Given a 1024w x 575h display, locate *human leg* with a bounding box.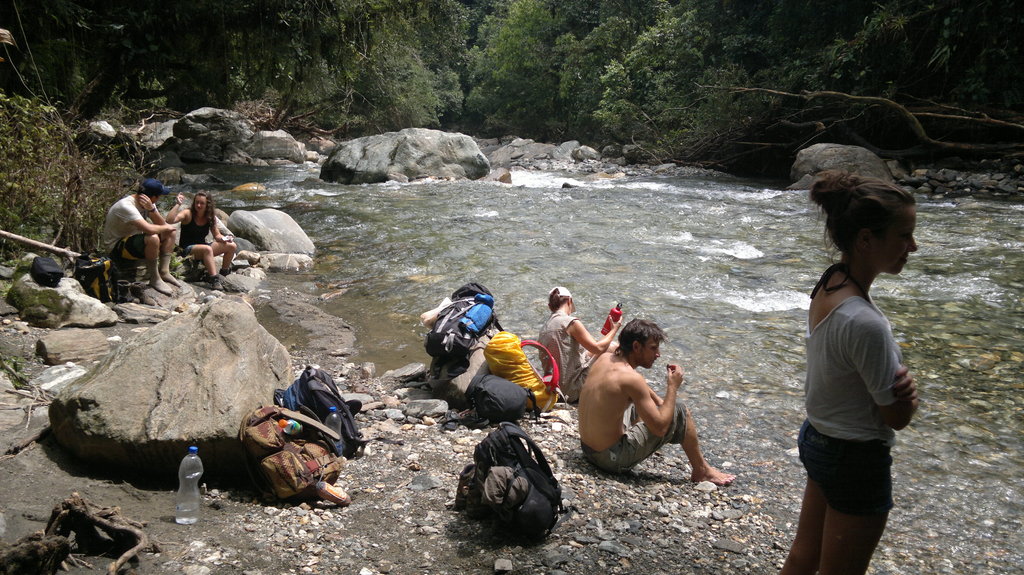
Located: [119,231,170,295].
